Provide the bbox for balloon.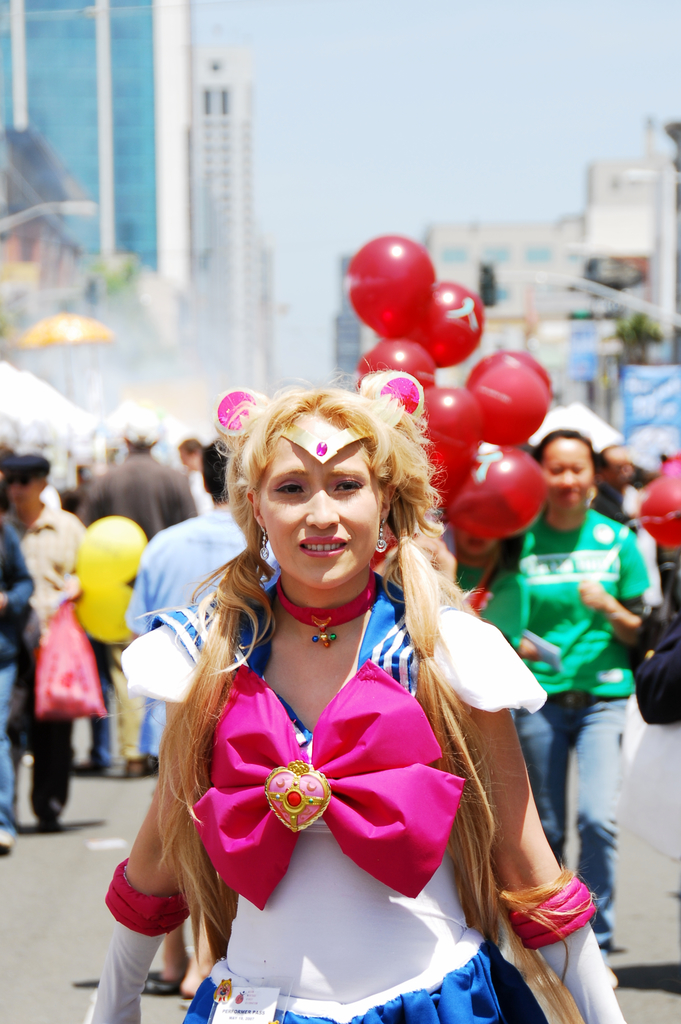
locate(74, 514, 145, 584).
